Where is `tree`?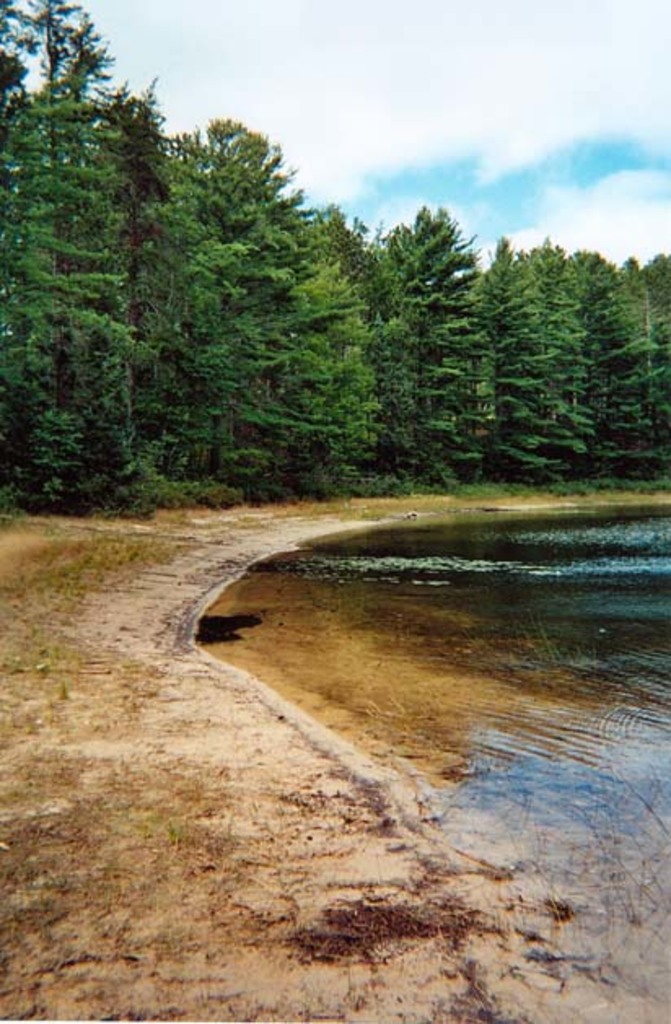
564,236,638,477.
